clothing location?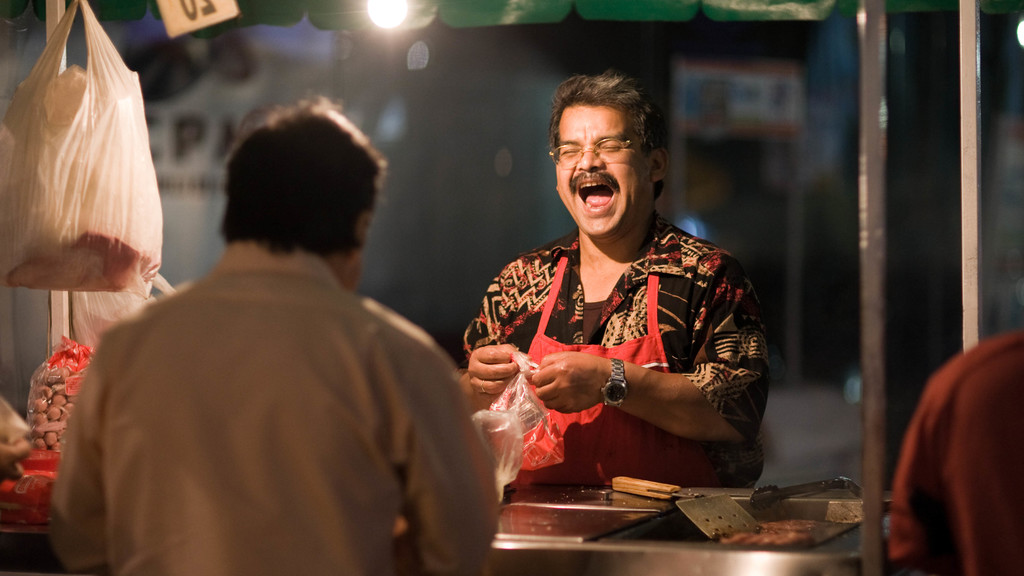
(893,330,1023,575)
